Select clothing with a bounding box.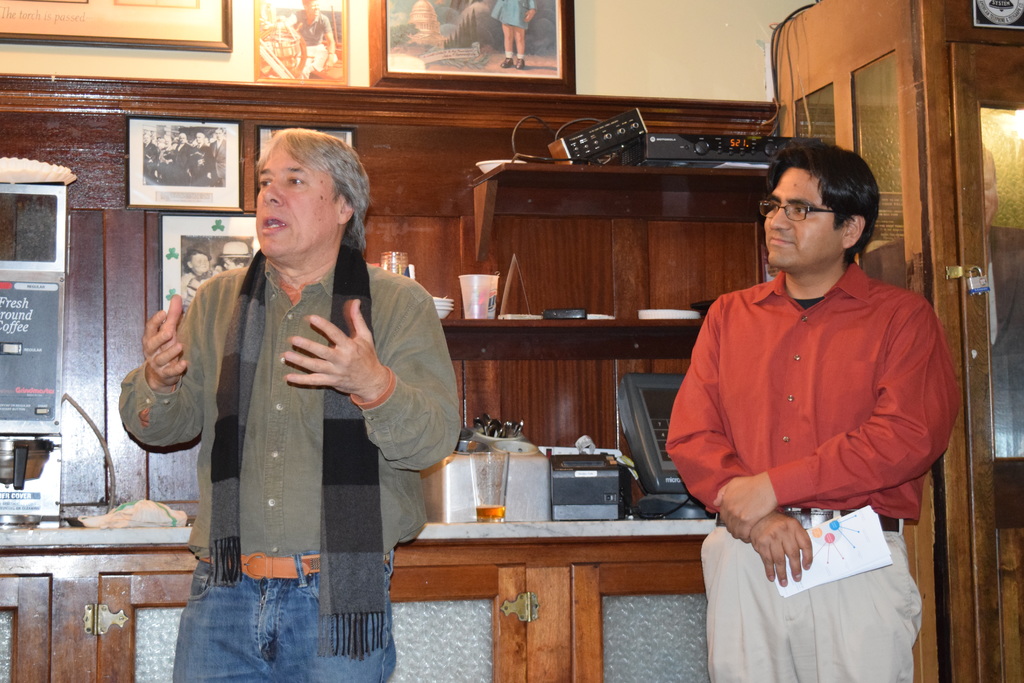
box(676, 224, 947, 640).
